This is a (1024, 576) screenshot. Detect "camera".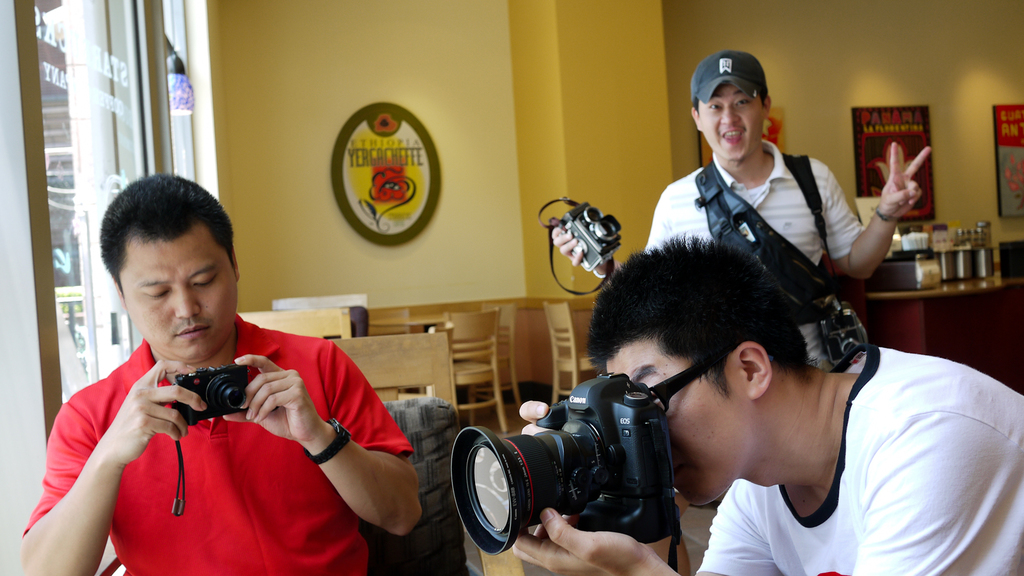
region(459, 378, 686, 547).
